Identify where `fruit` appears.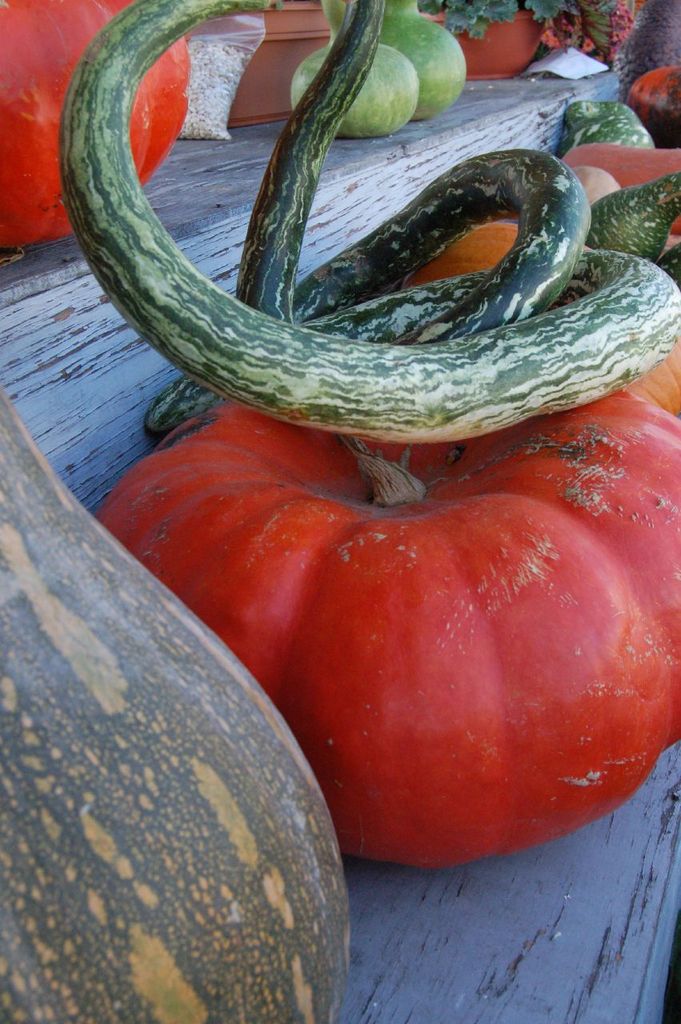
Appears at locate(0, 0, 195, 247).
